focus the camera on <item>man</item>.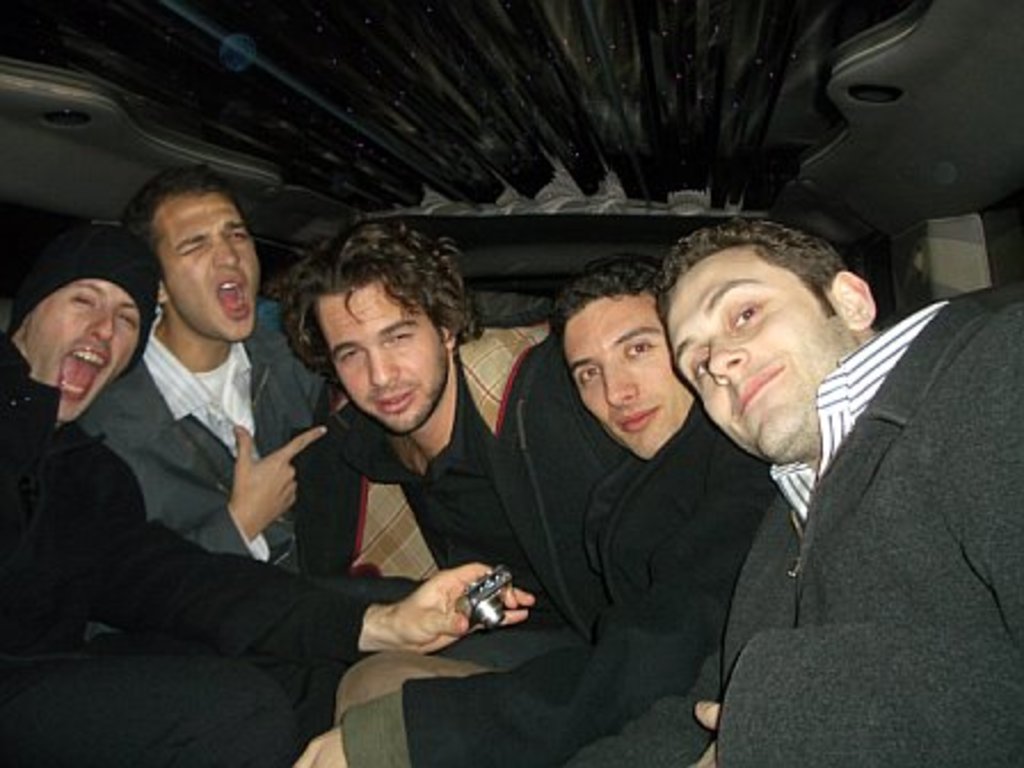
Focus region: [x1=635, y1=197, x2=1013, y2=759].
